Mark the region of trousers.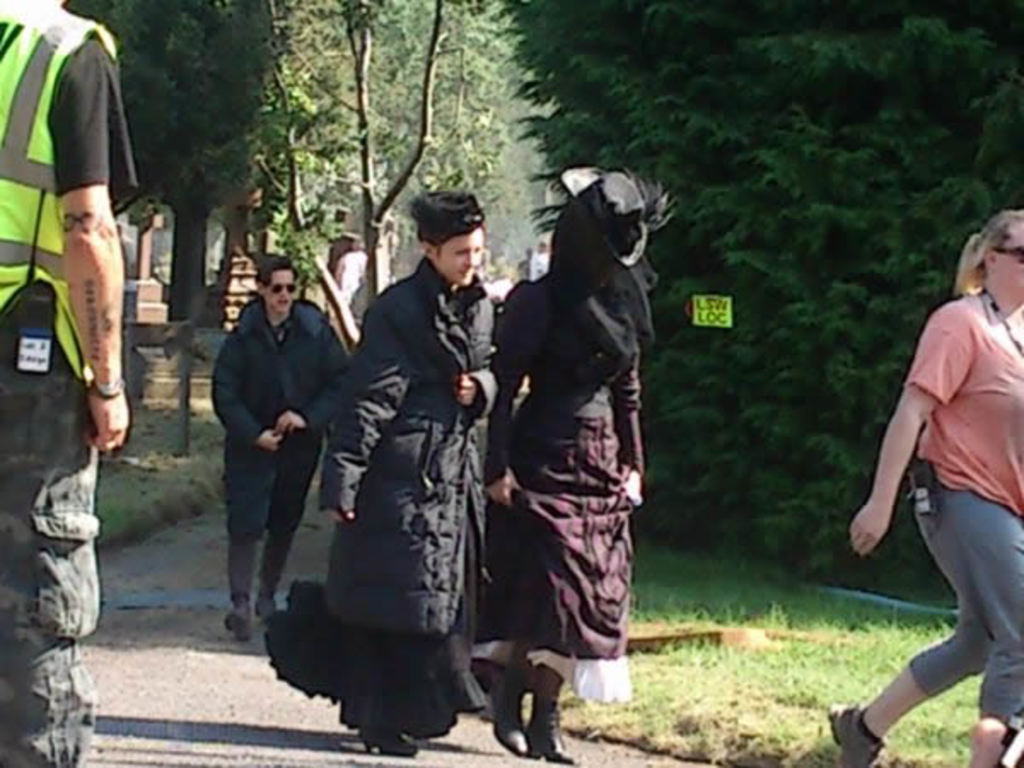
Region: <bbox>911, 495, 1021, 708</bbox>.
